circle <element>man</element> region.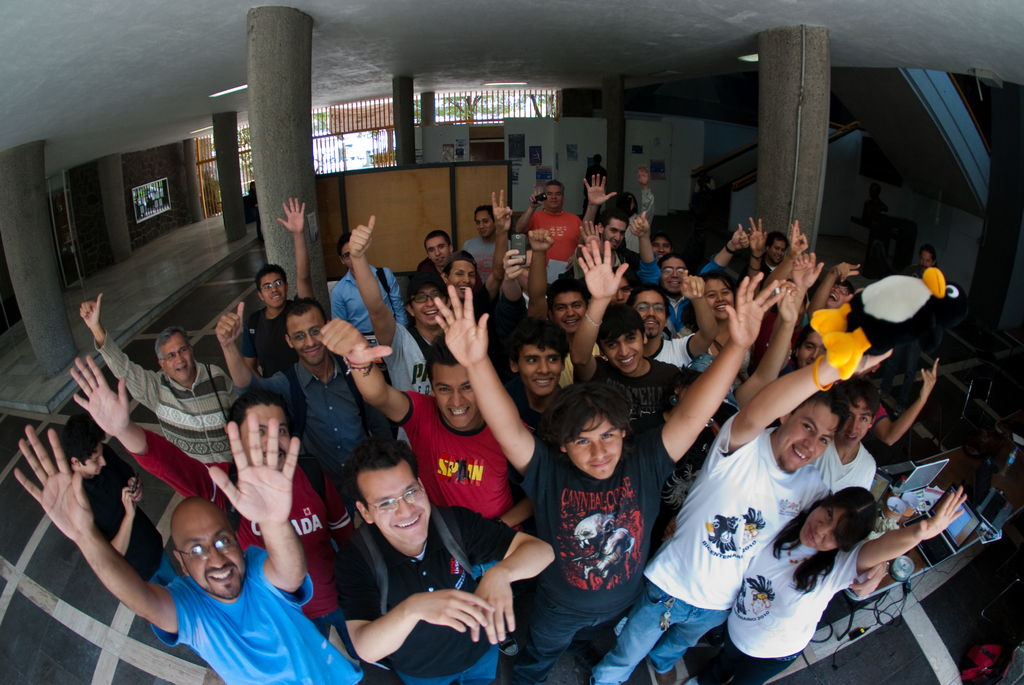
Region: (x1=621, y1=164, x2=657, y2=248).
